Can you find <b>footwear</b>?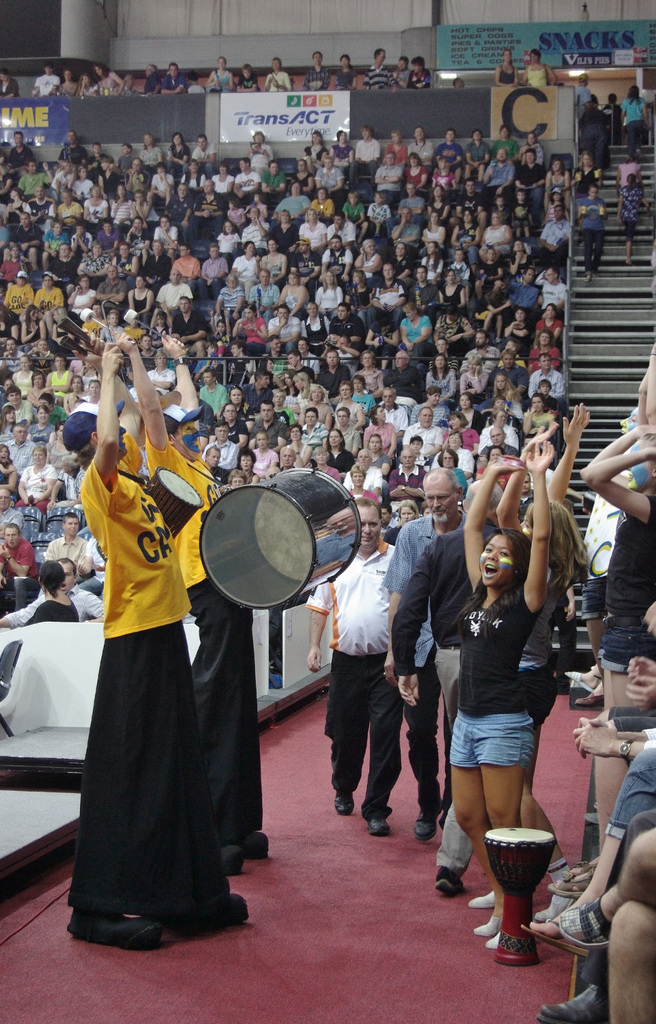
Yes, bounding box: <bbox>436, 863, 471, 900</bbox>.
